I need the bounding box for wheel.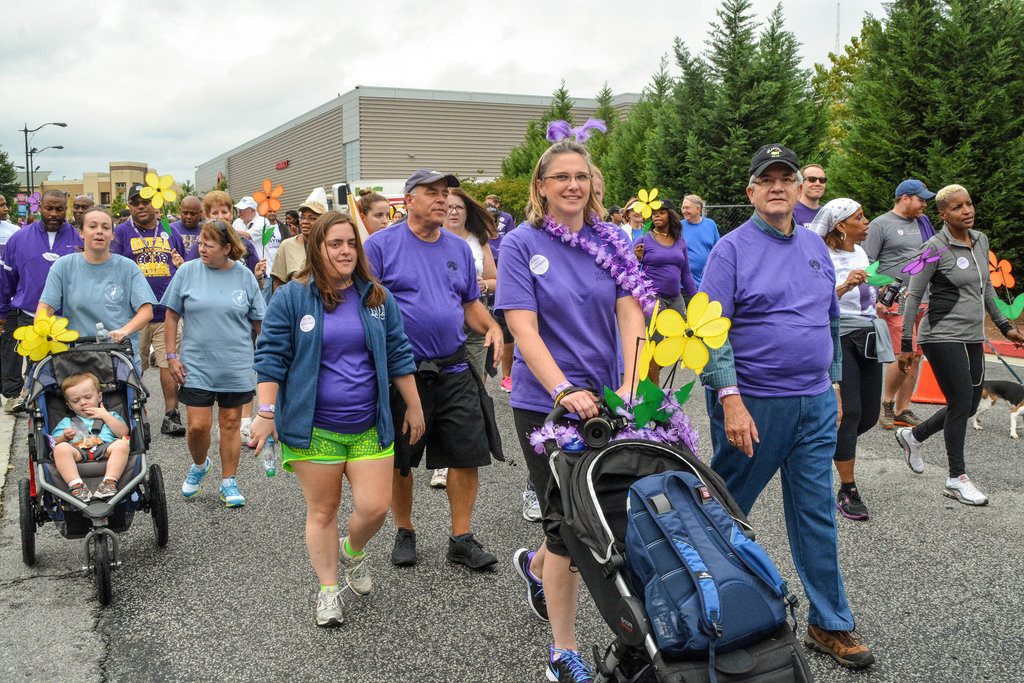
Here it is: crop(145, 461, 170, 550).
